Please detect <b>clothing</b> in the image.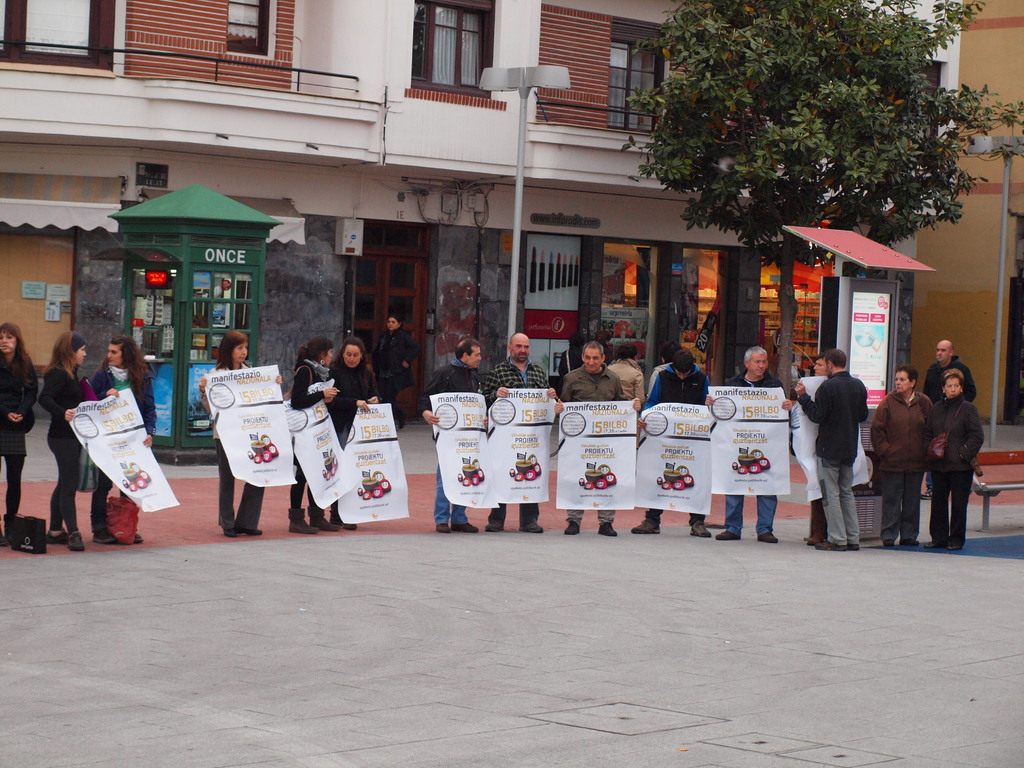
Rect(292, 358, 336, 512).
